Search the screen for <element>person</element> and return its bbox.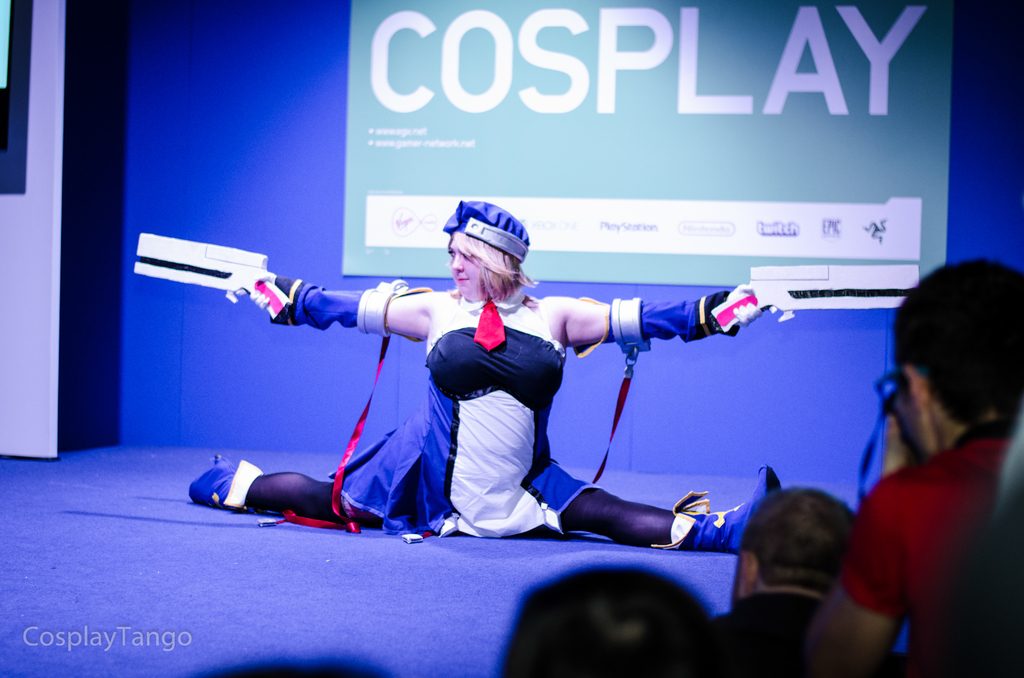
Found: l=728, t=483, r=854, b=677.
